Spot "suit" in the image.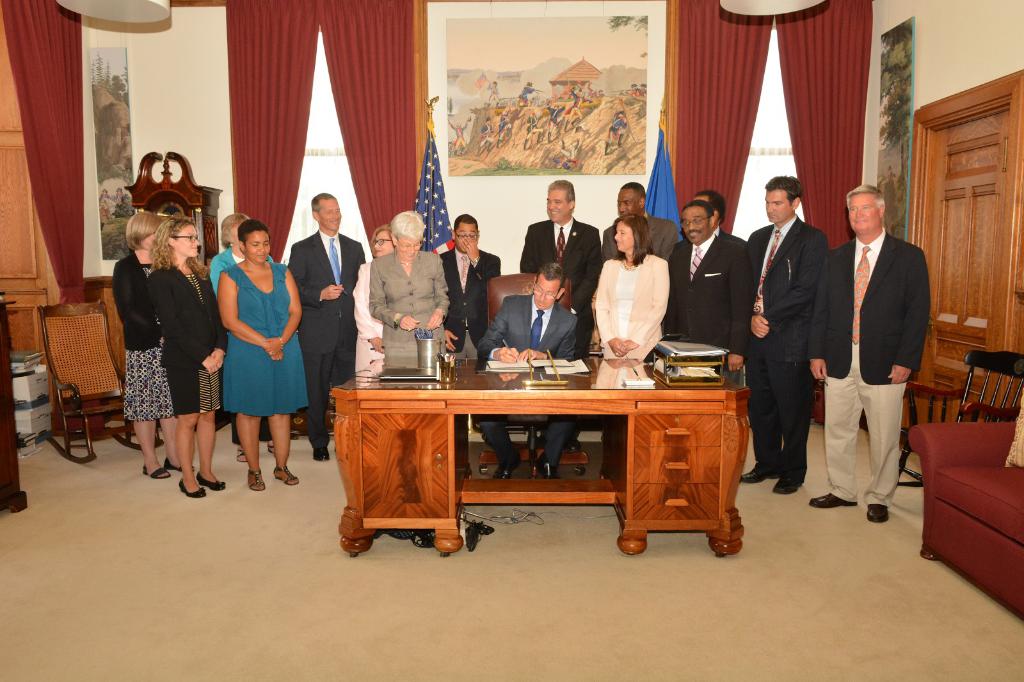
"suit" found at 518, 218, 600, 349.
